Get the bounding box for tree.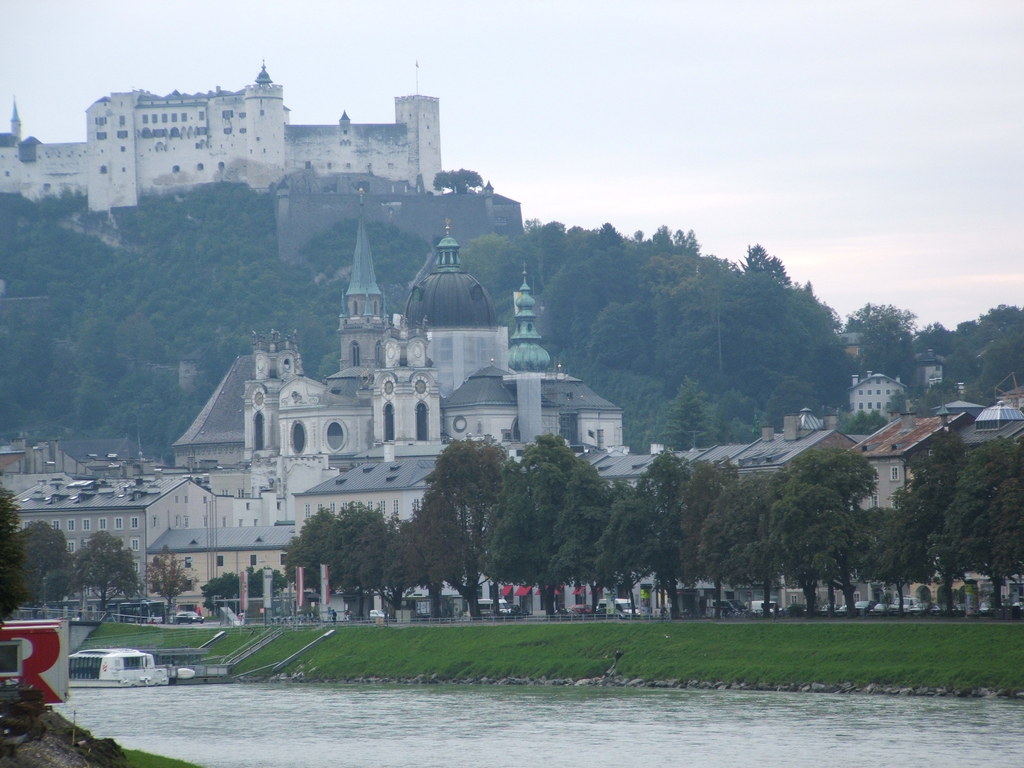
[x1=196, y1=573, x2=234, y2=620].
